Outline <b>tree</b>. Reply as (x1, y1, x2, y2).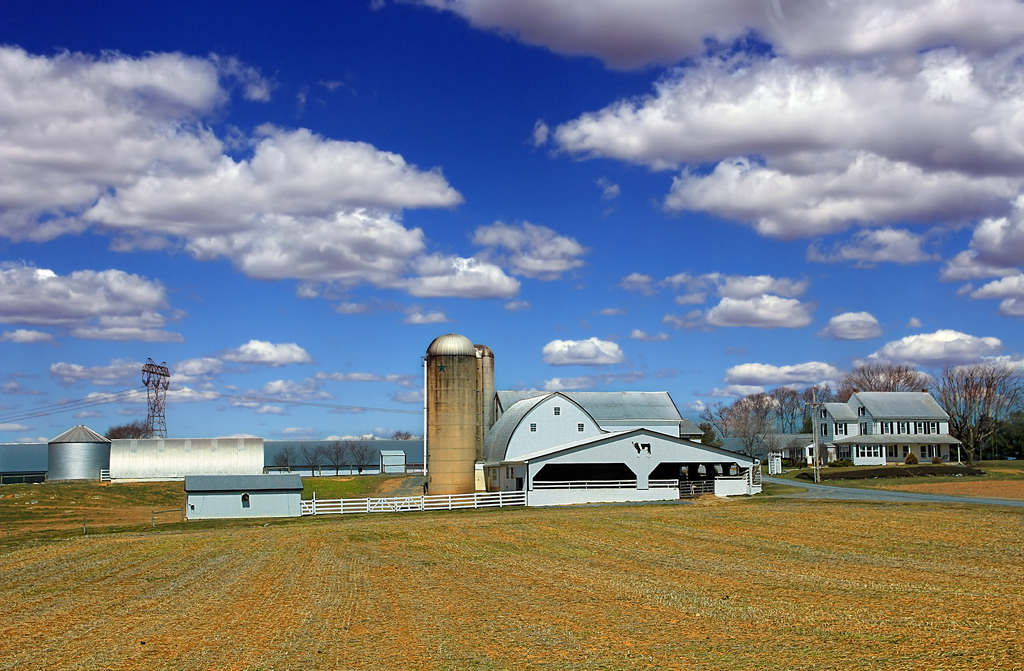
(708, 374, 824, 442).
